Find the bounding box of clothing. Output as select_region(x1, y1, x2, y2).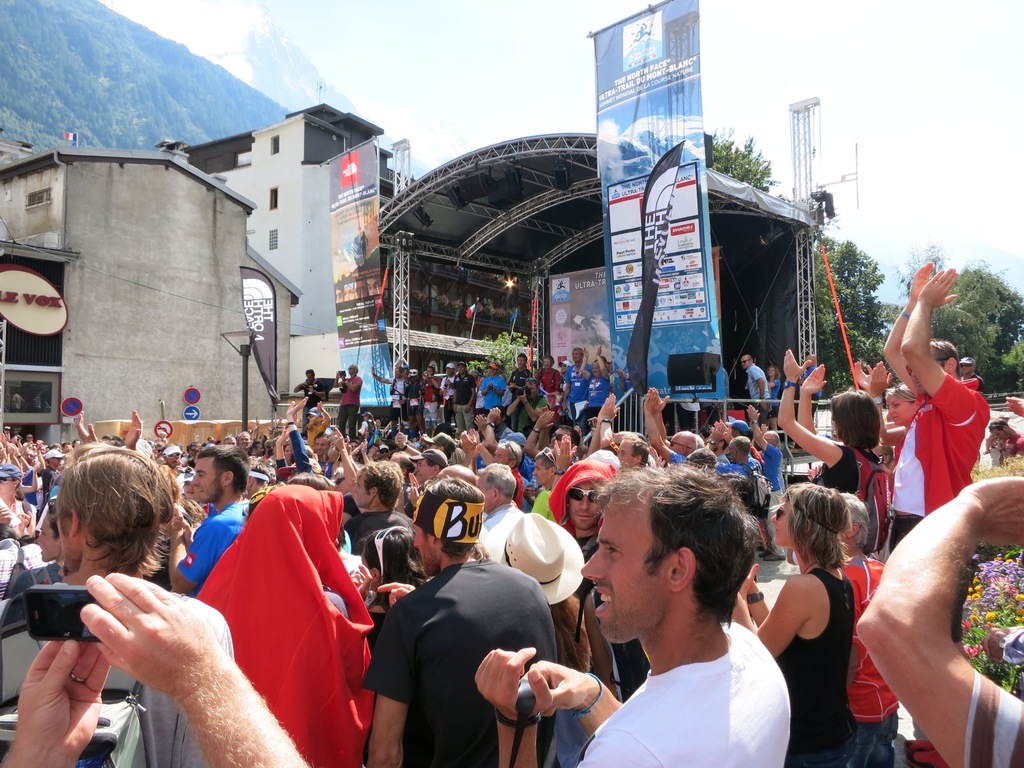
select_region(565, 363, 590, 410).
